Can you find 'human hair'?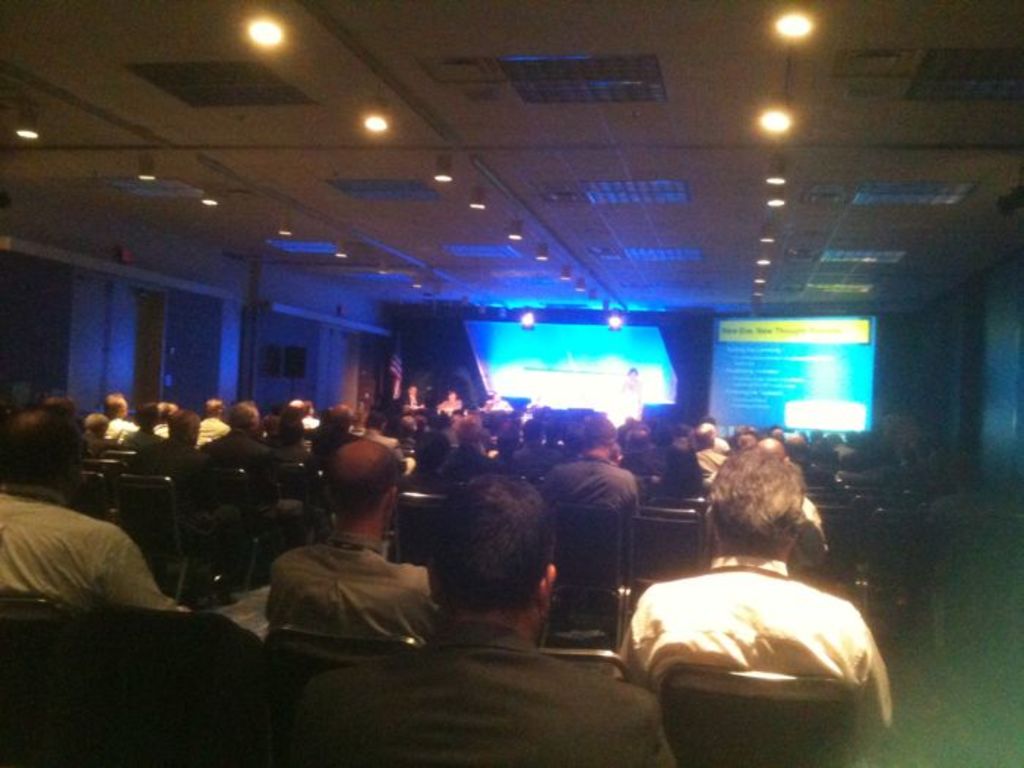
Yes, bounding box: <bbox>319, 443, 401, 522</bbox>.
